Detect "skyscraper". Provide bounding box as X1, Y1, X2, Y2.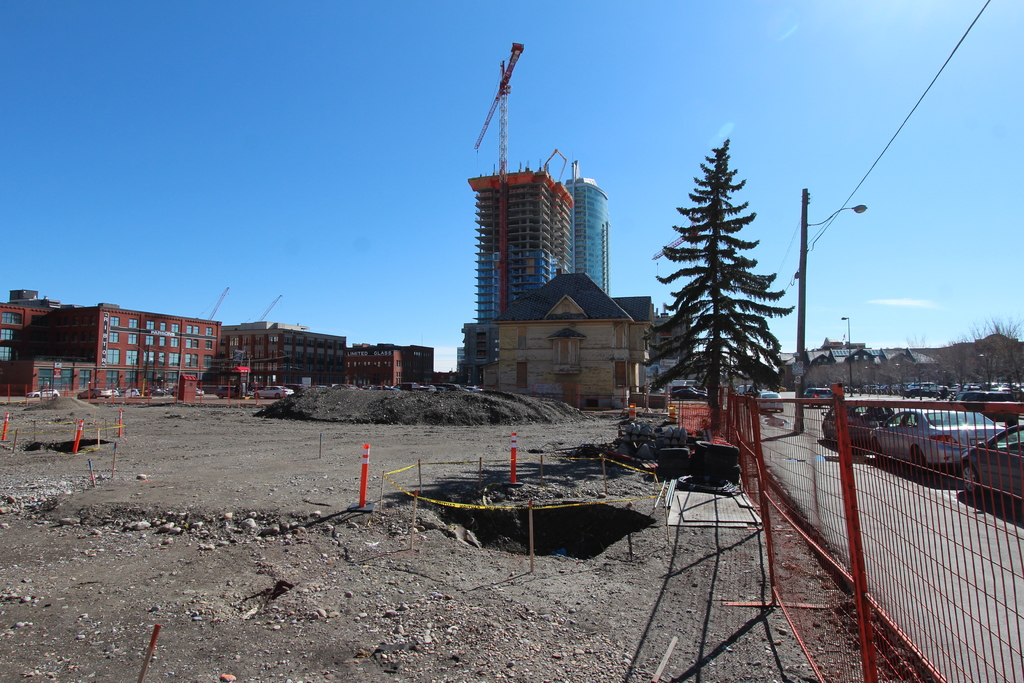
467, 158, 577, 384.
